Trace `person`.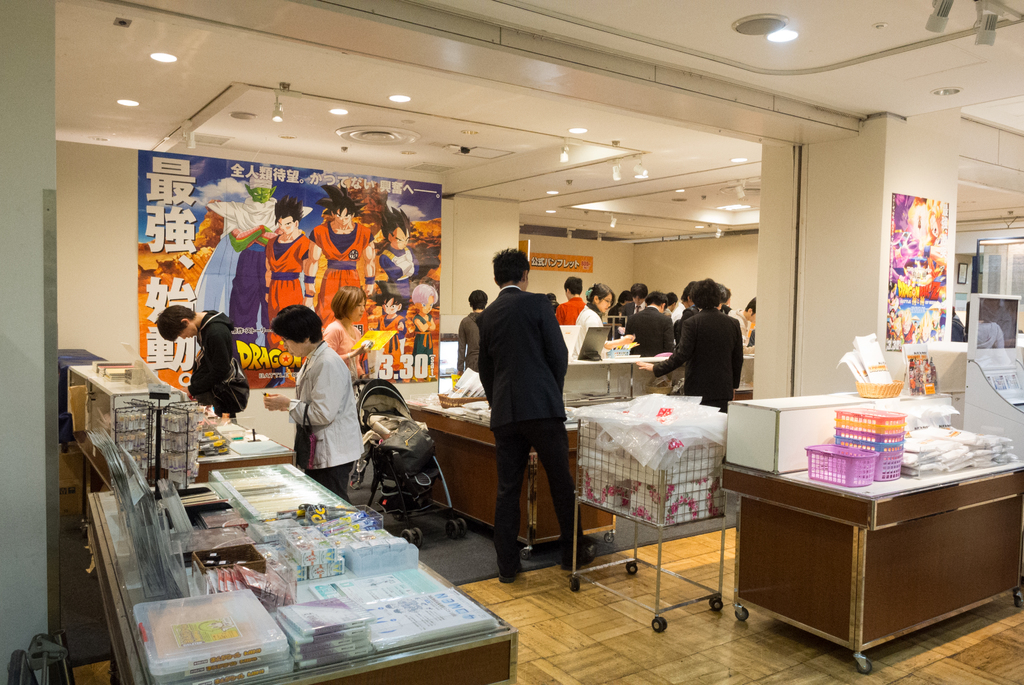
Traced to 906/253/942/302.
